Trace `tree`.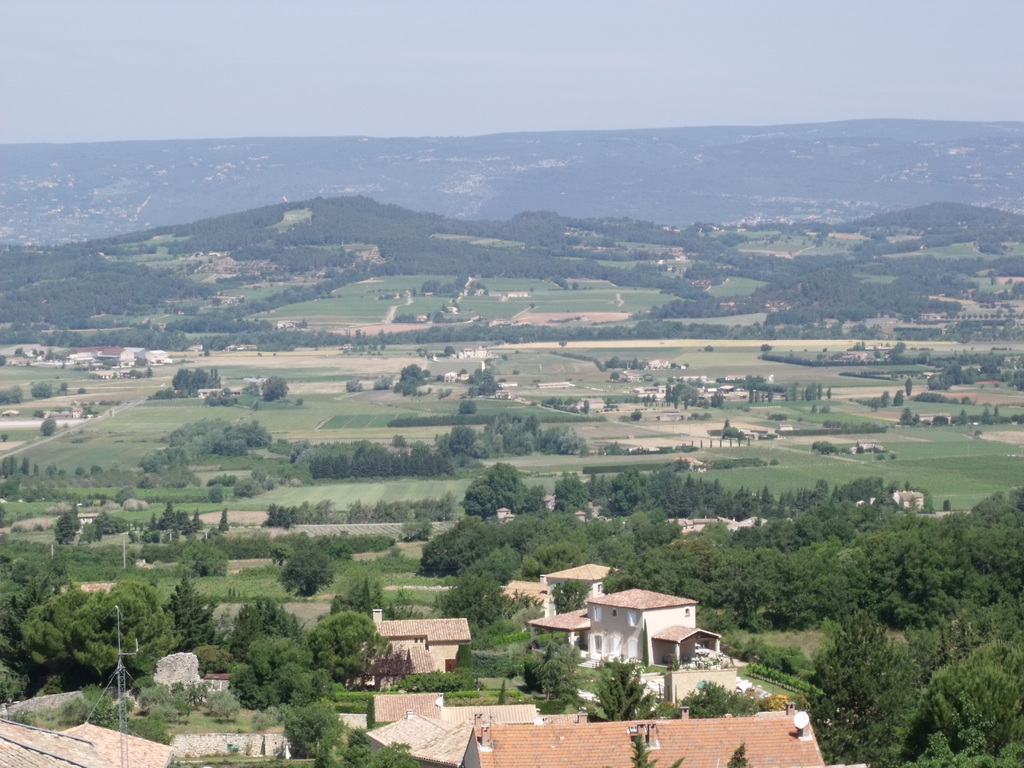
Traced to Rect(452, 634, 474, 677).
